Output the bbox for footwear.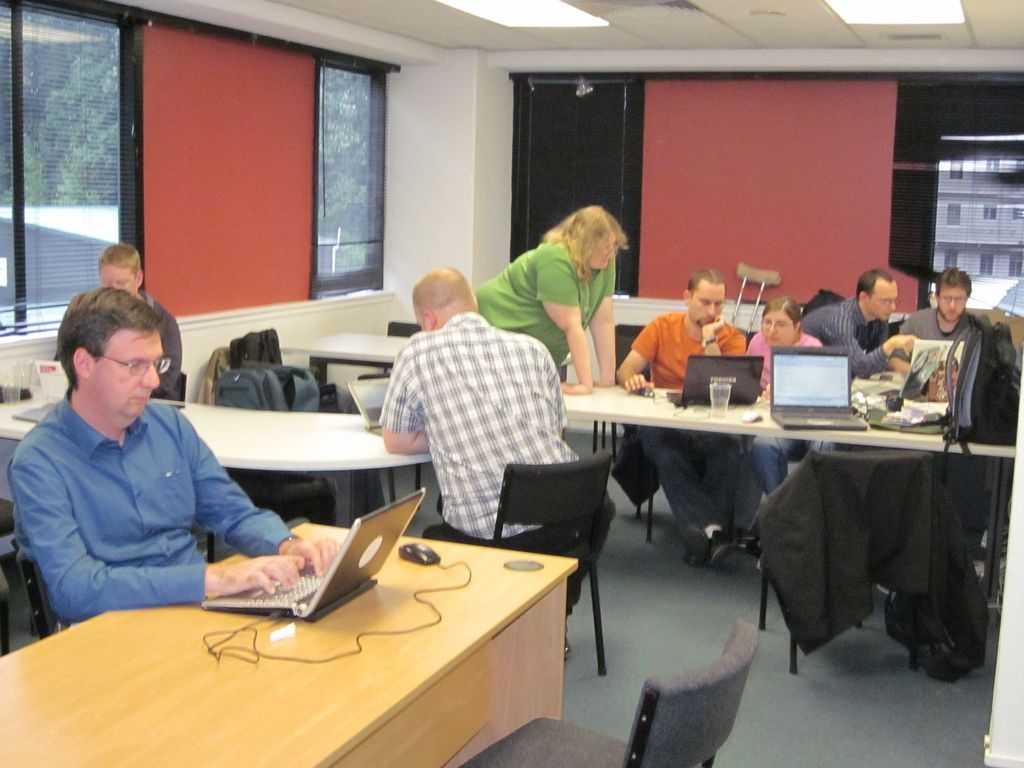
box(710, 543, 729, 569).
